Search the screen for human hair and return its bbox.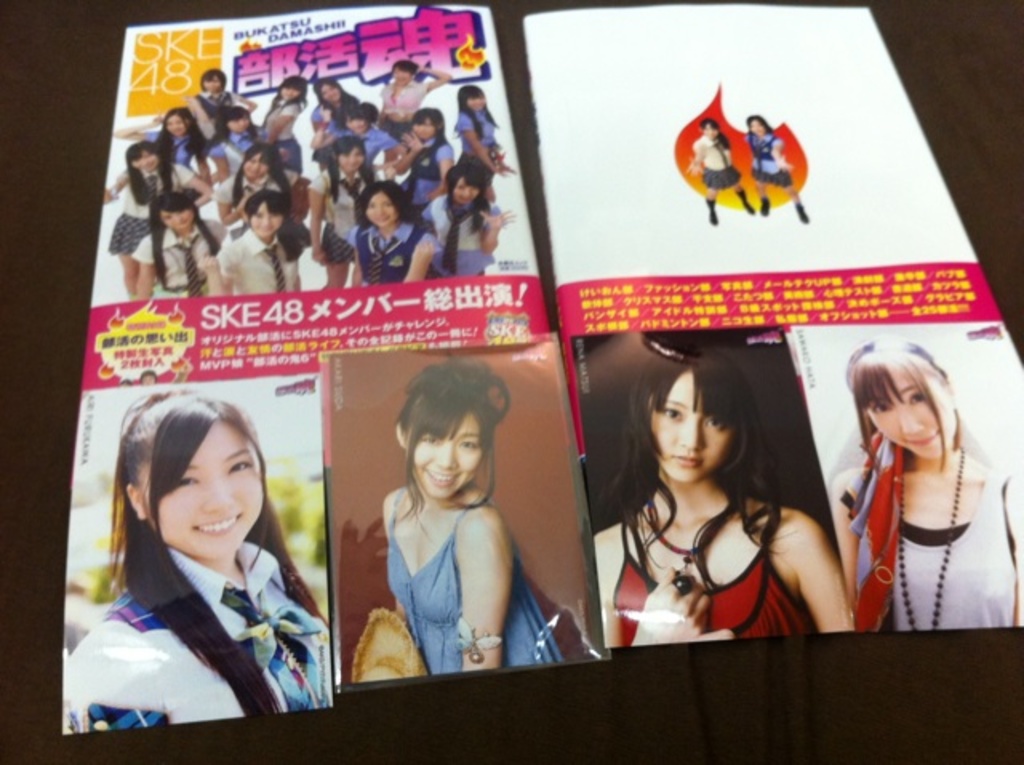
Found: x1=350, y1=178, x2=422, y2=235.
